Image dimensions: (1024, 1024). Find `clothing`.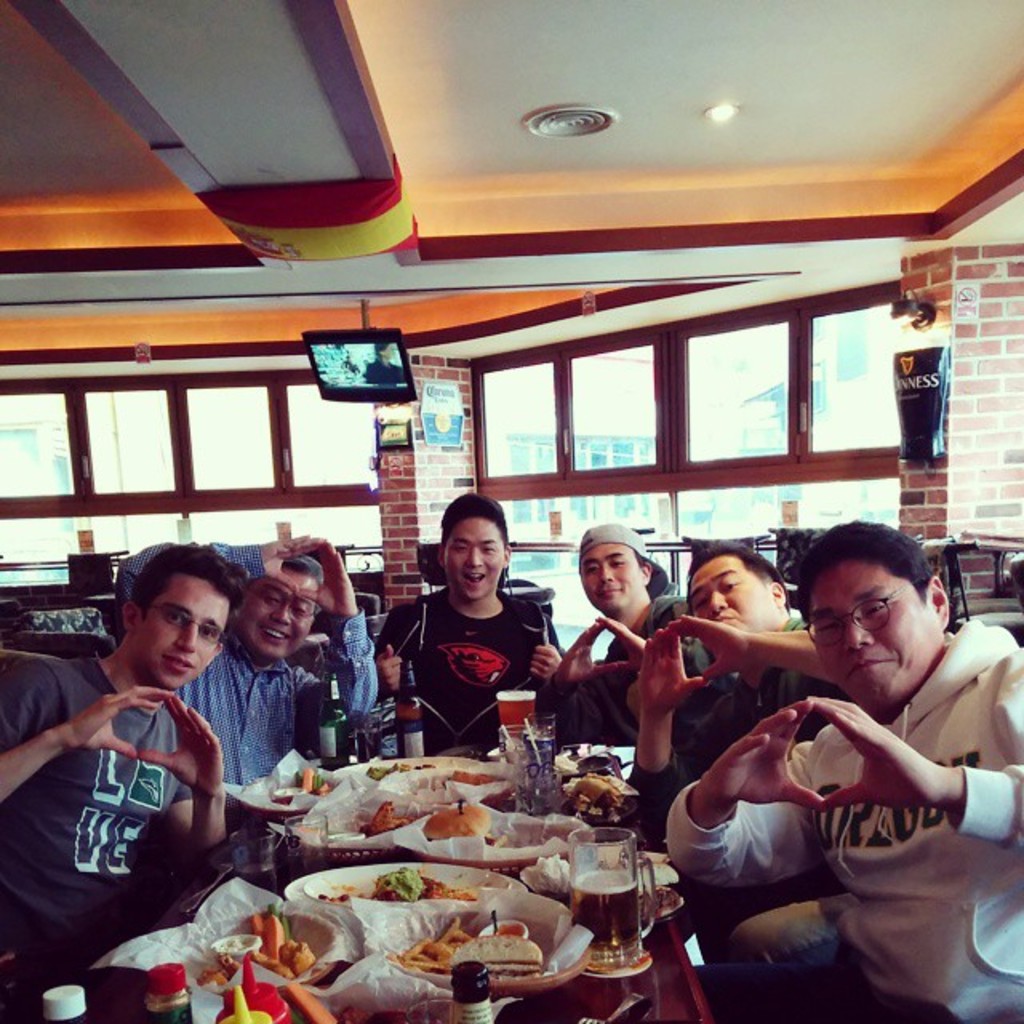
(x1=667, y1=637, x2=1022, y2=1022).
